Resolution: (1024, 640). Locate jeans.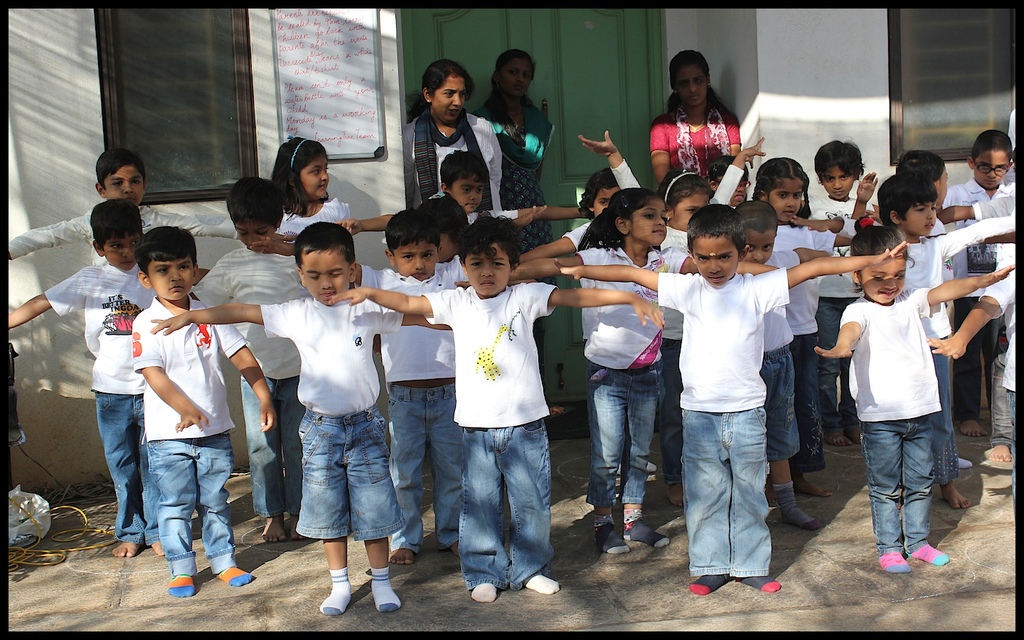
pyautogui.locateOnScreen(995, 334, 1015, 449).
